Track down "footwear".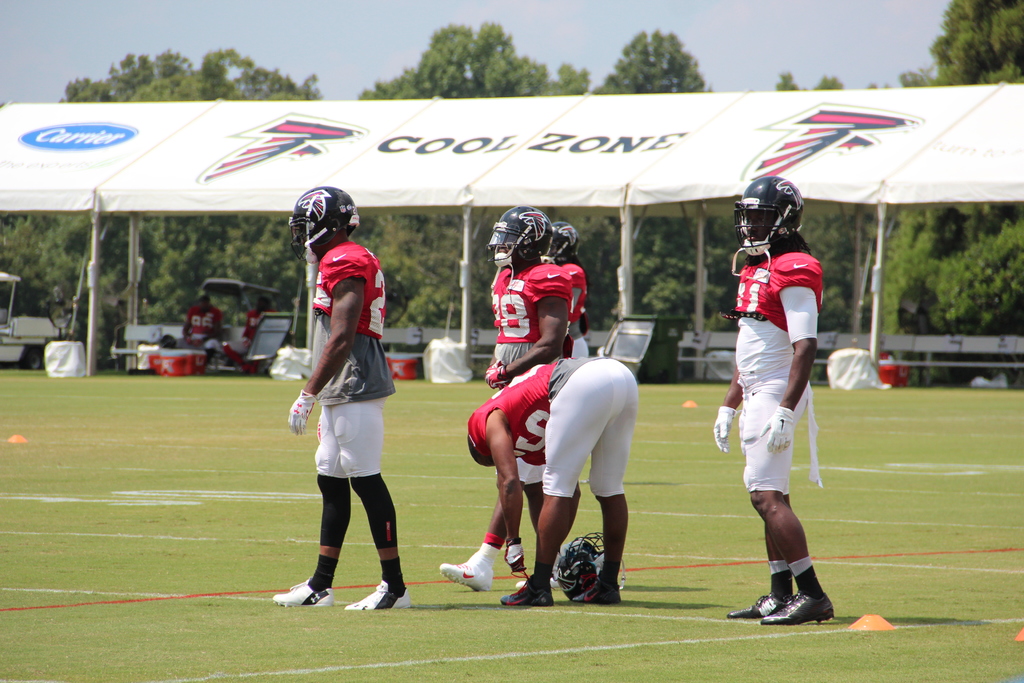
Tracked to Rect(271, 573, 339, 605).
